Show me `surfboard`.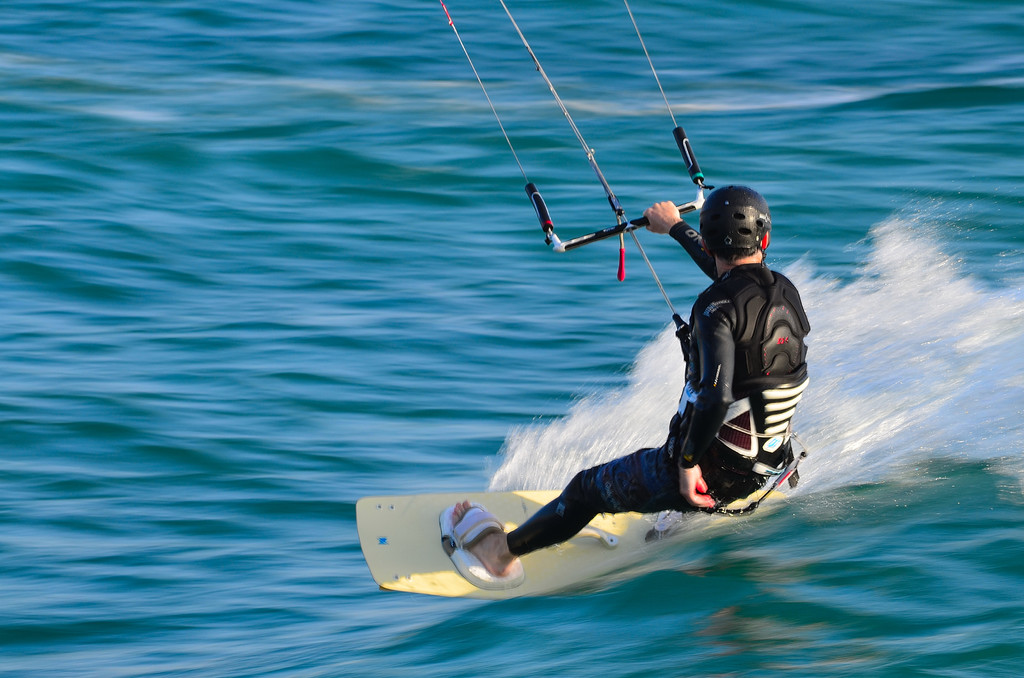
`surfboard` is here: l=353, t=495, r=790, b=608.
